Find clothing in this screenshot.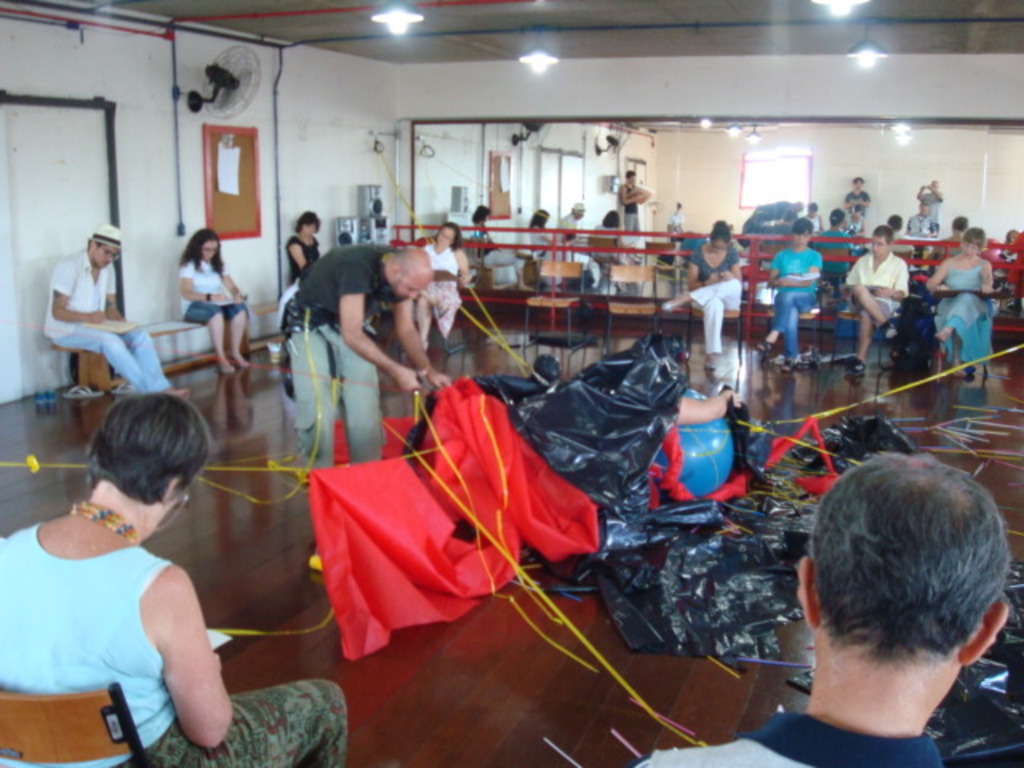
The bounding box for clothing is {"x1": 414, "y1": 240, "x2": 464, "y2": 334}.
